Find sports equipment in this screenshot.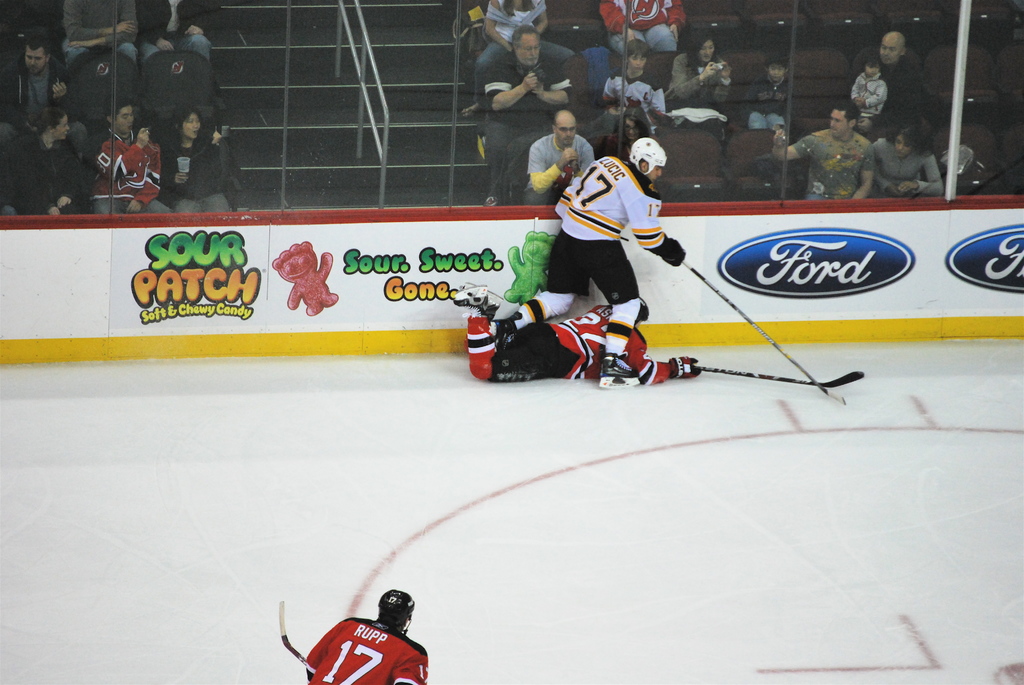
The bounding box for sports equipment is 672 356 703 377.
